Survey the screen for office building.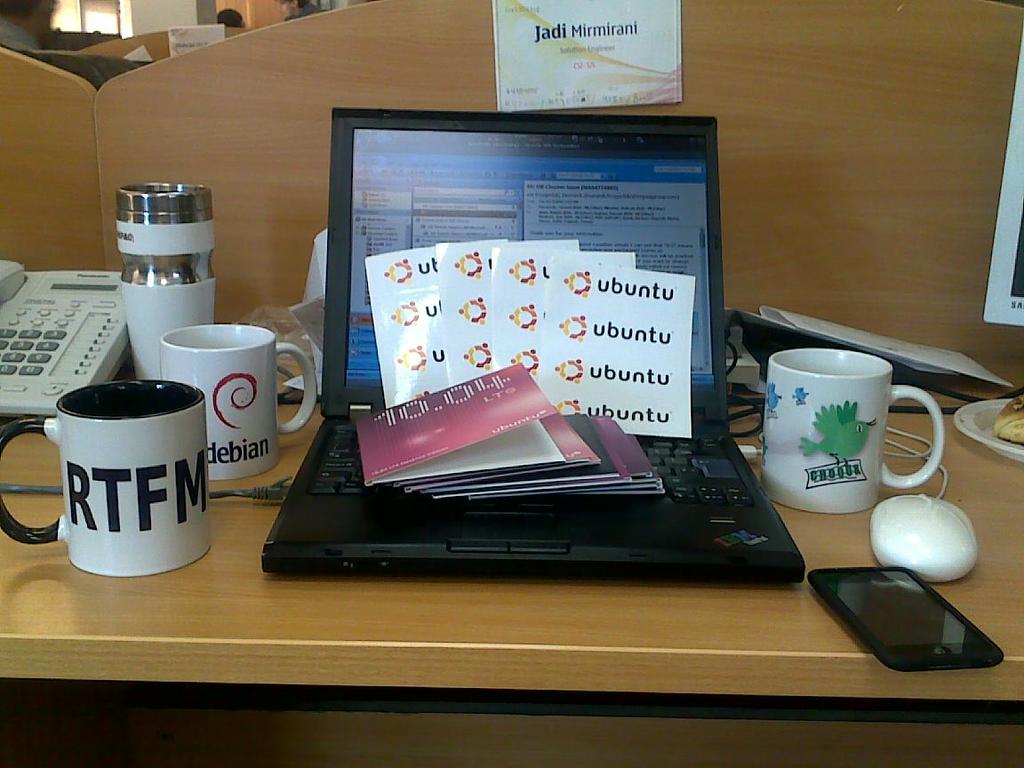
Survey found: bbox=[6, 0, 1023, 747].
